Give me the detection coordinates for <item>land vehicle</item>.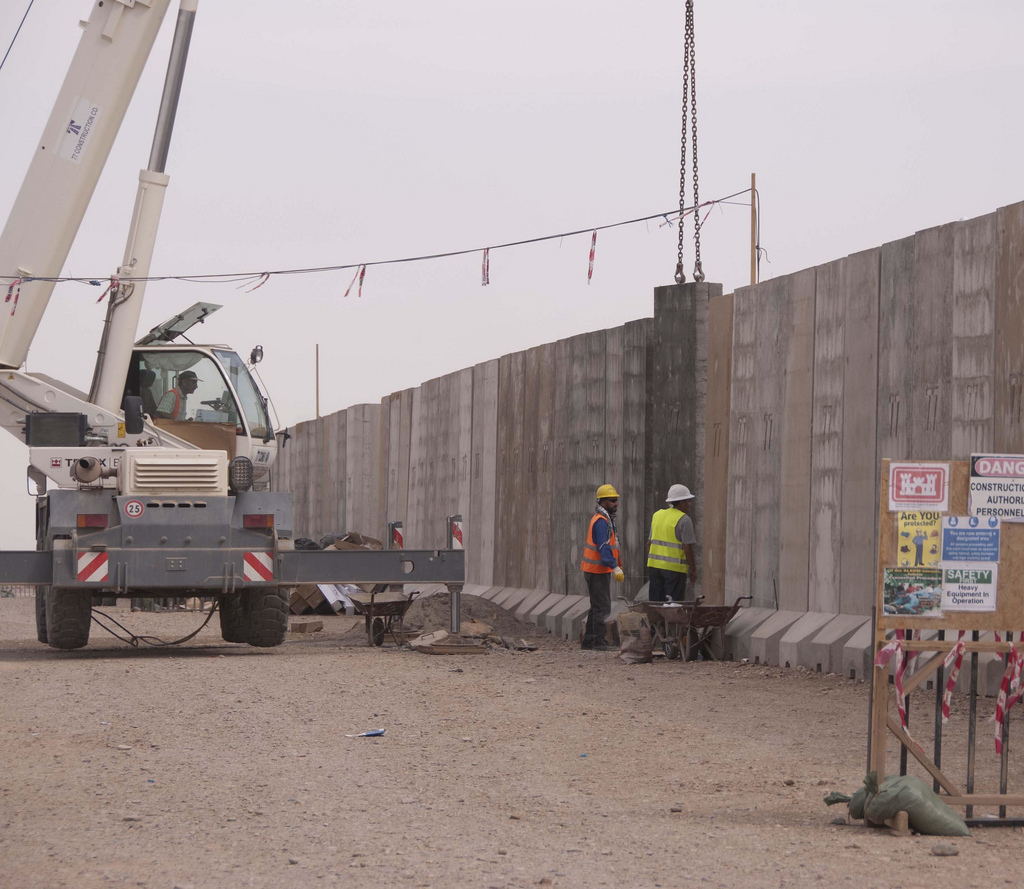
0:0:462:651.
